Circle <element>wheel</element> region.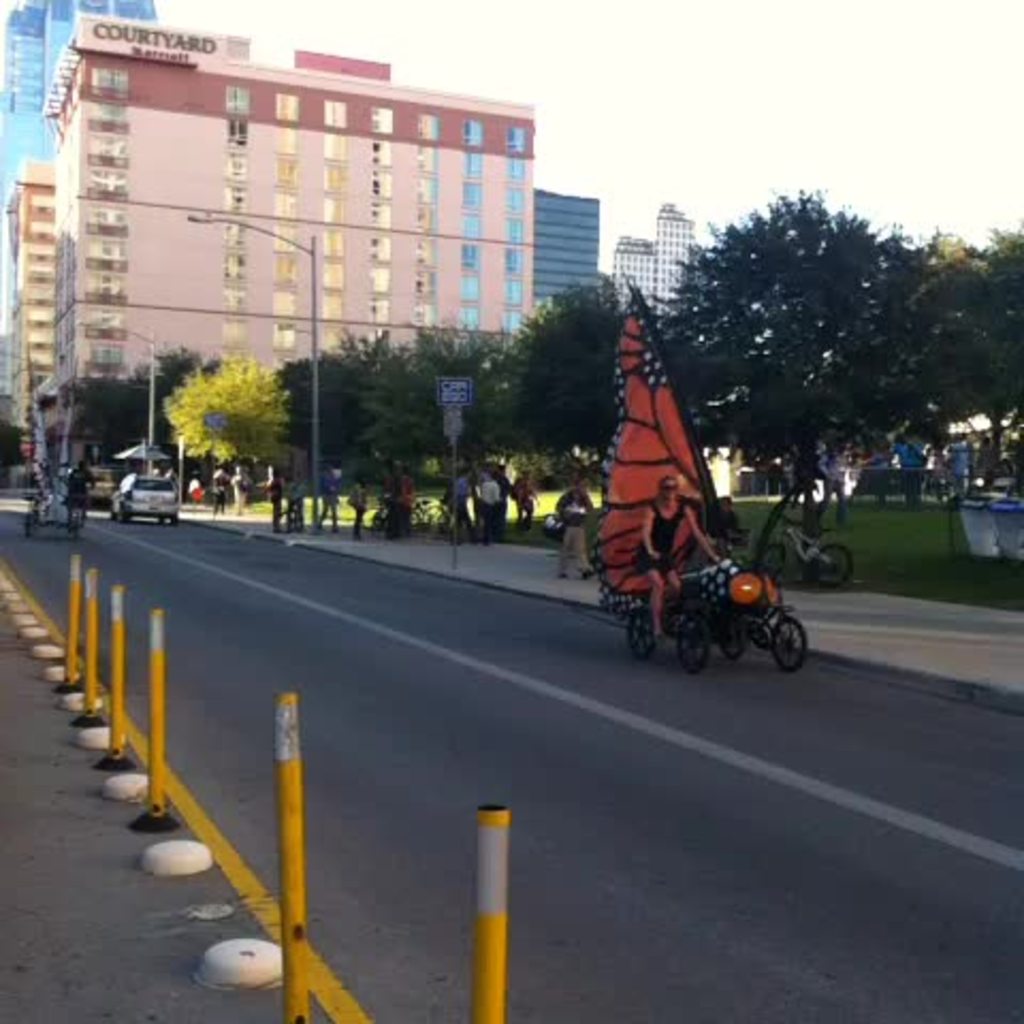
Region: 420,503,450,535.
